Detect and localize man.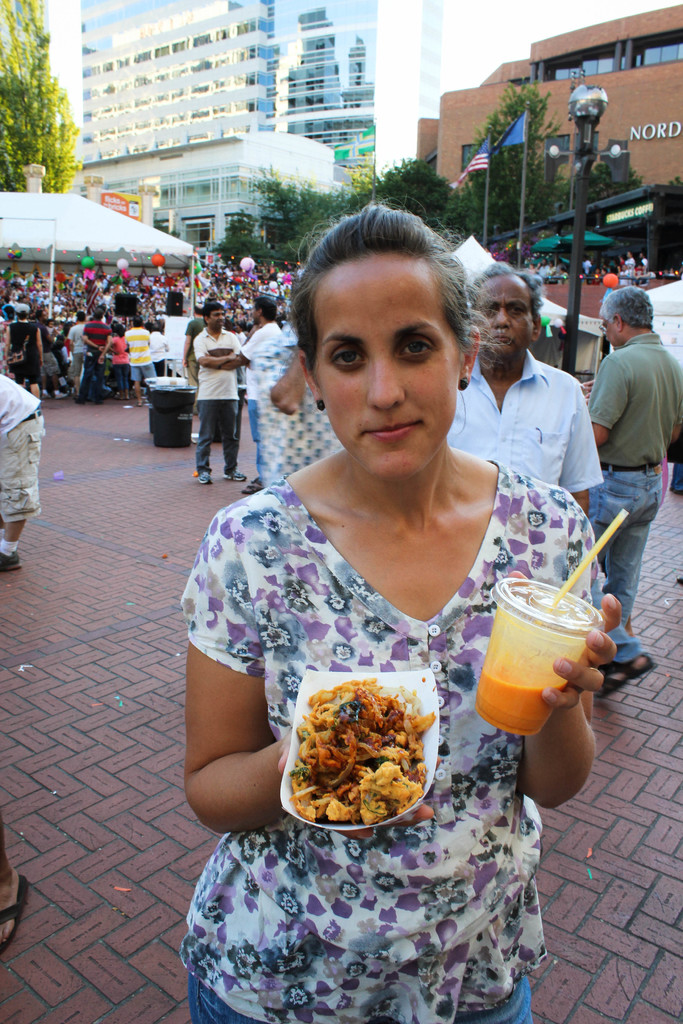
Localized at select_region(441, 259, 605, 511).
